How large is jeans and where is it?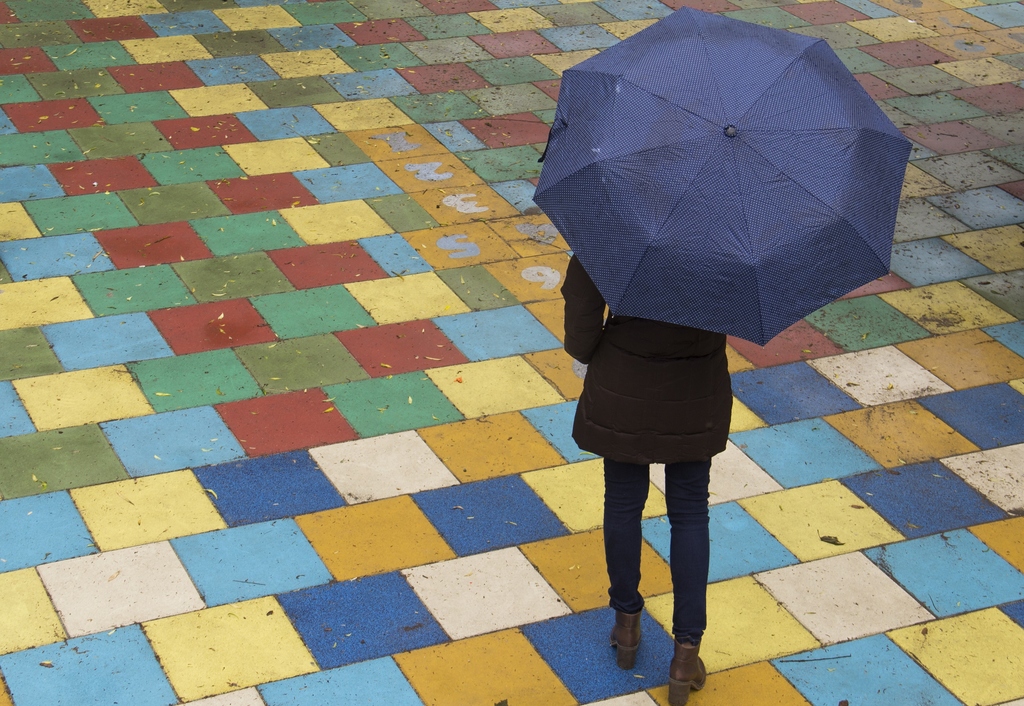
Bounding box: bbox=[601, 393, 732, 638].
